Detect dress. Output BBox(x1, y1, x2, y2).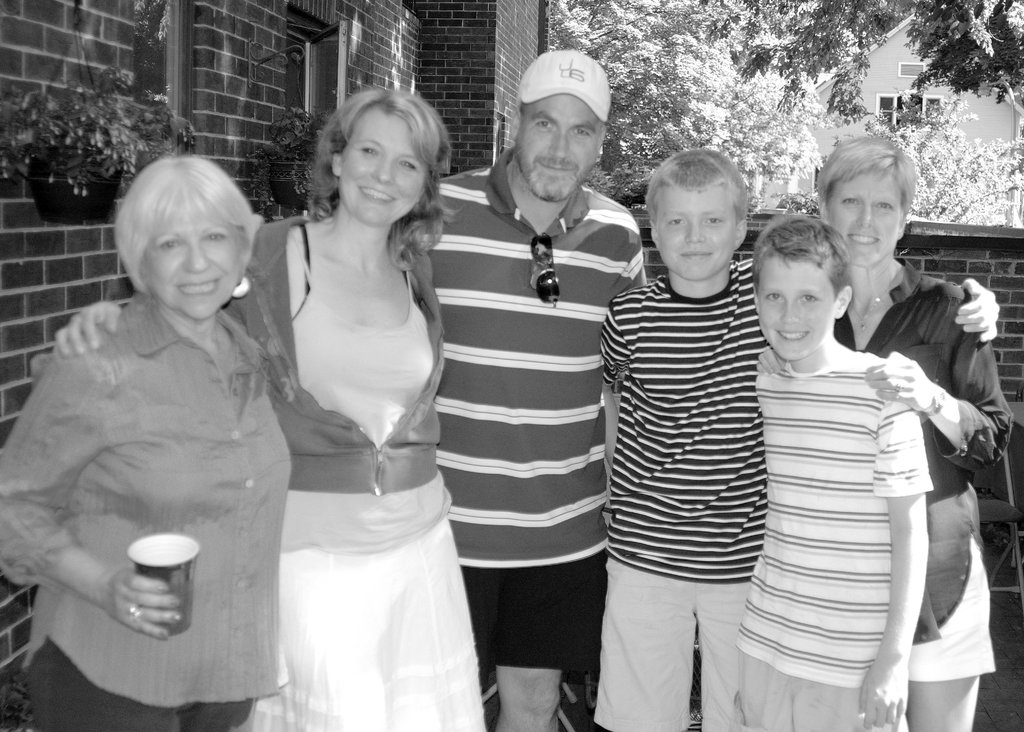
BBox(0, 293, 289, 706).
